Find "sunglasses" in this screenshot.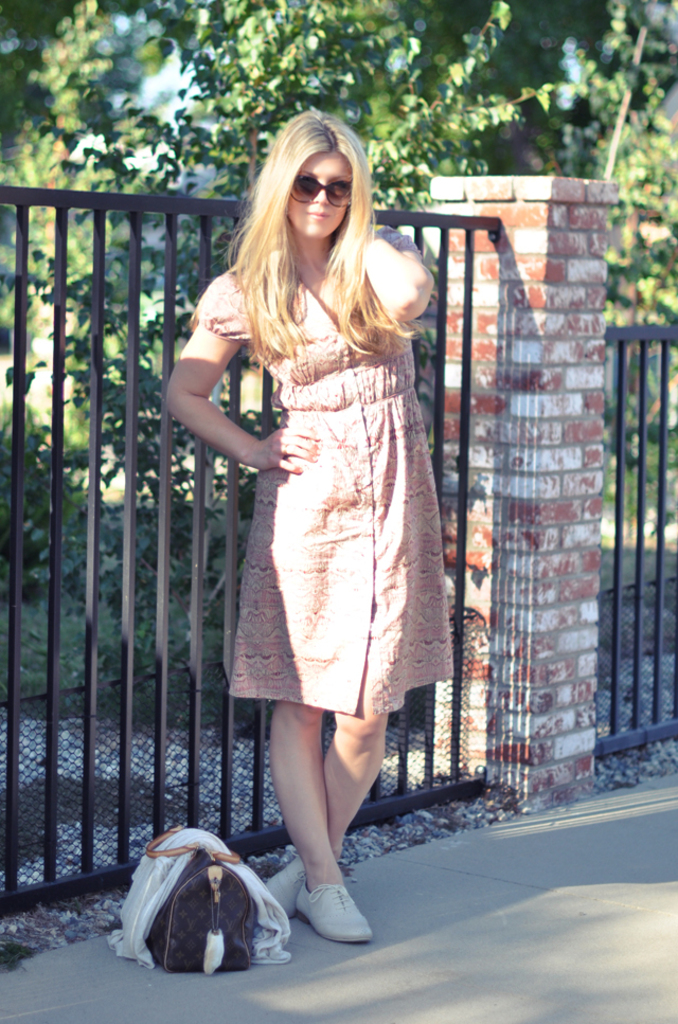
The bounding box for "sunglasses" is 290, 176, 354, 210.
